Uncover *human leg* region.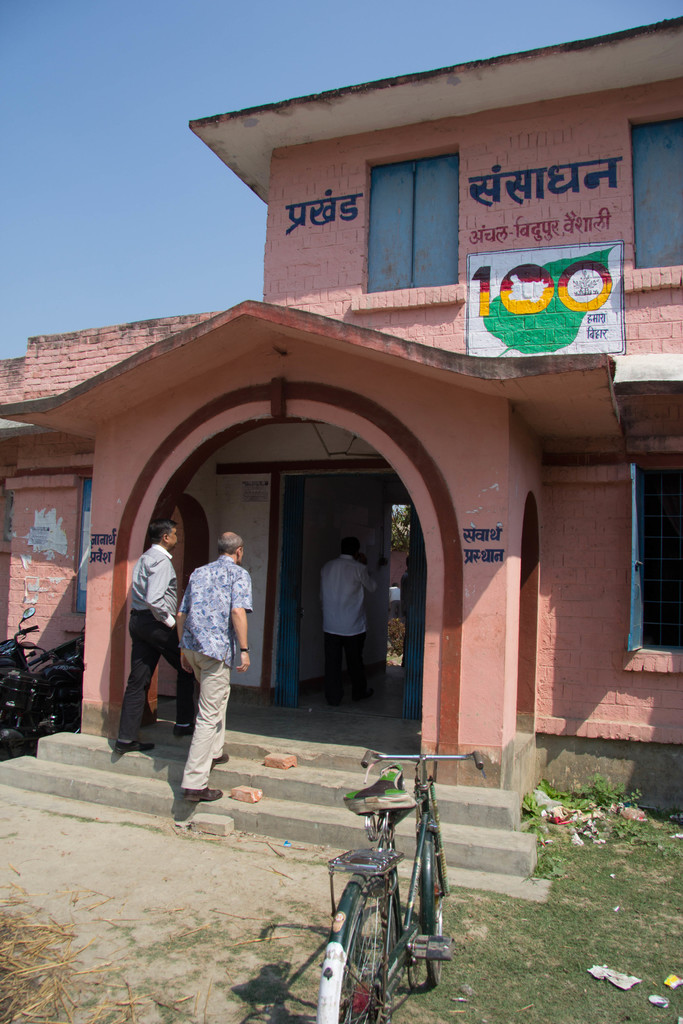
Uncovered: bbox=(327, 645, 334, 696).
